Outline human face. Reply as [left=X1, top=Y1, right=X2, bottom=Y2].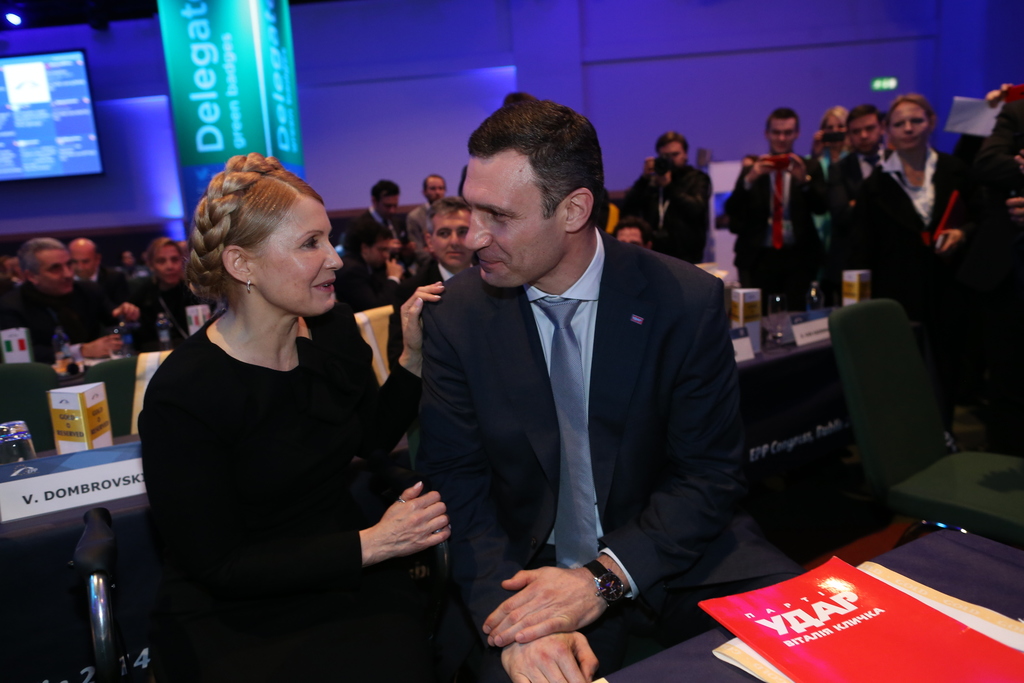
[left=662, top=139, right=682, bottom=164].
